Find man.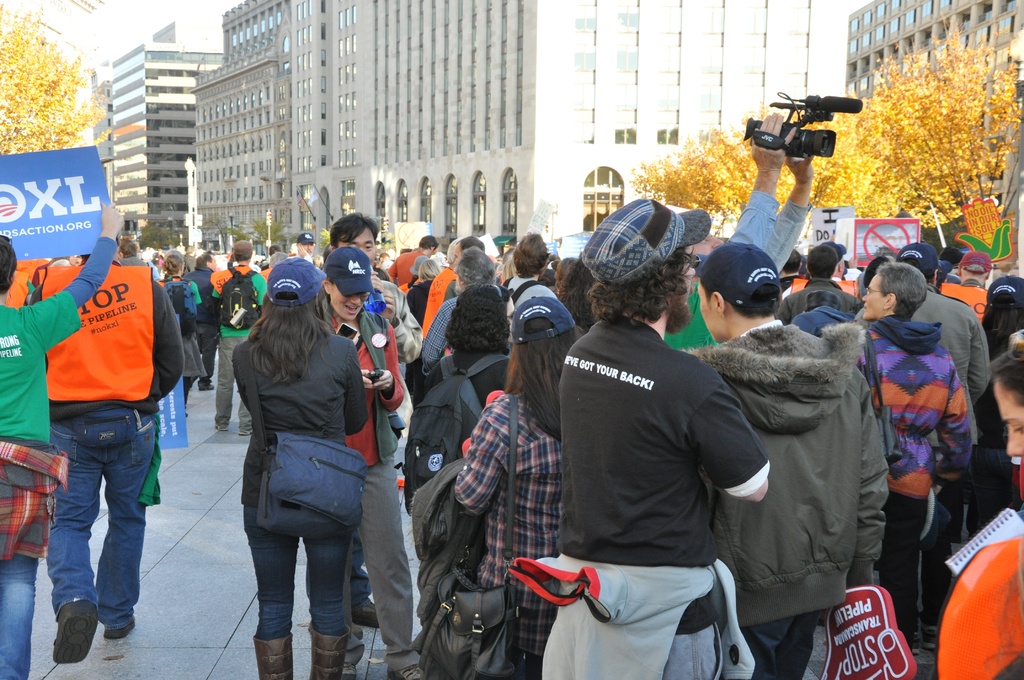
(420,244,506,366).
